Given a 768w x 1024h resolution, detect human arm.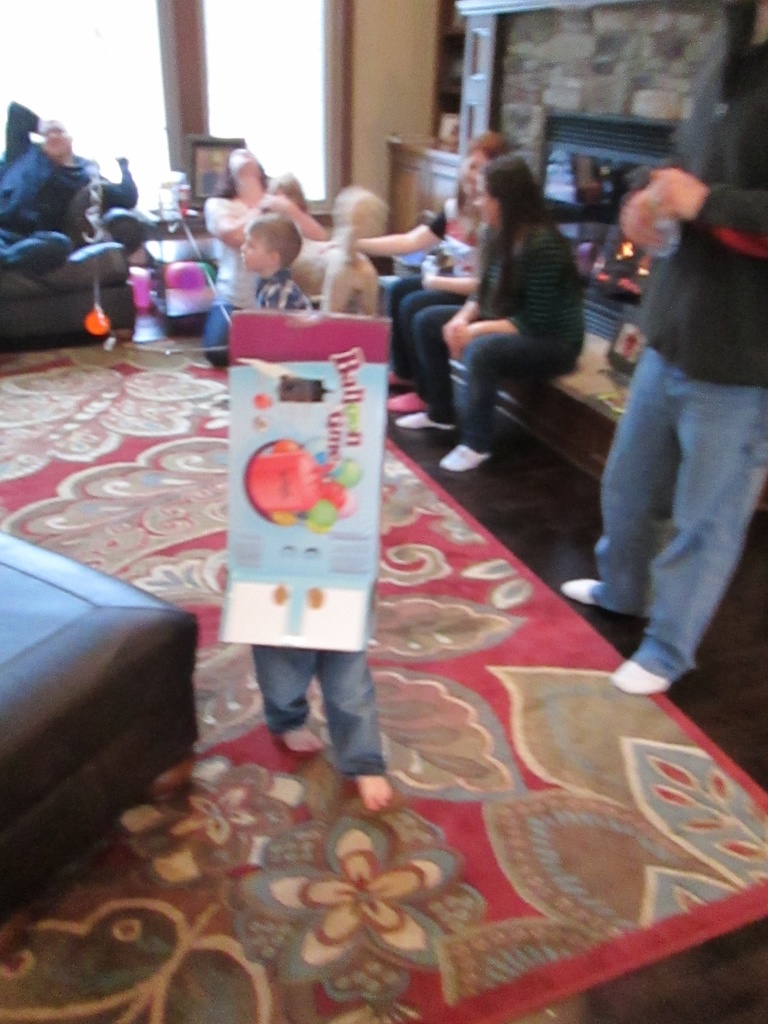
select_region(195, 189, 269, 256).
